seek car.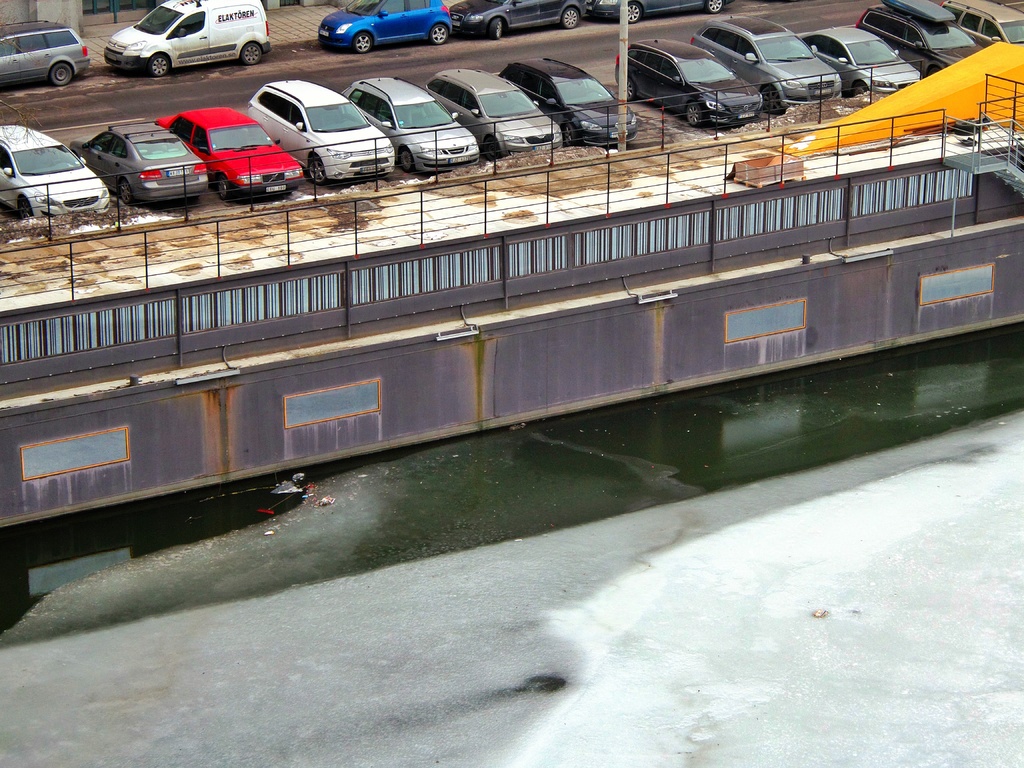
detection(69, 114, 208, 209).
